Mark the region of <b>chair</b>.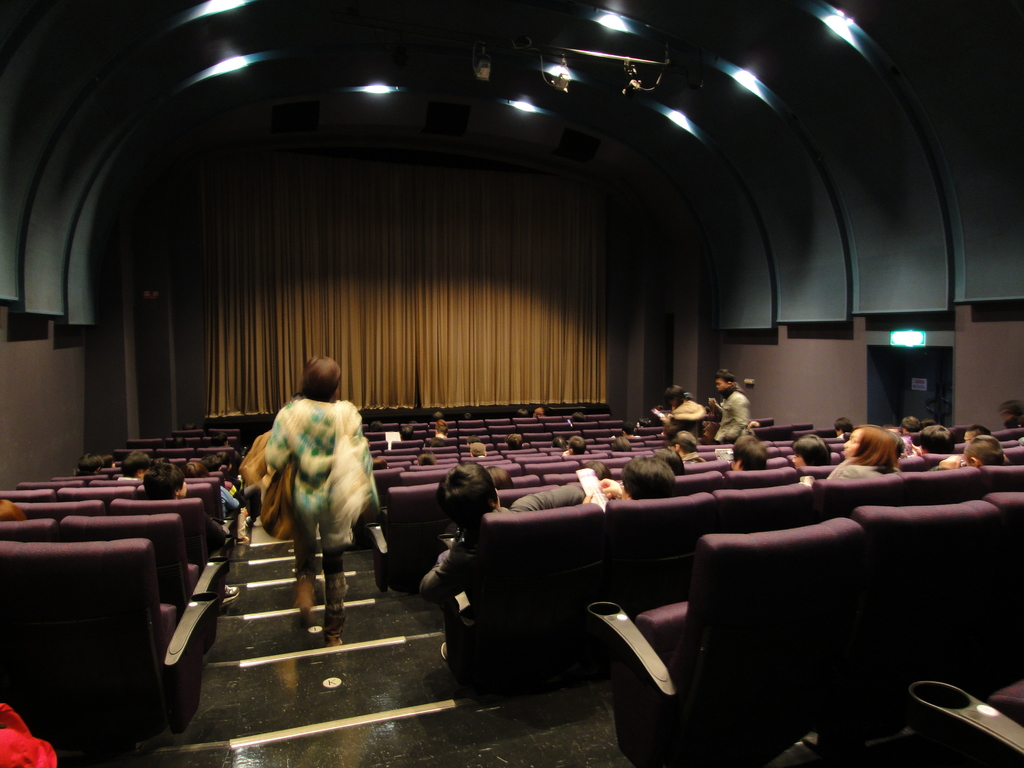
Region: detection(436, 499, 600, 719).
